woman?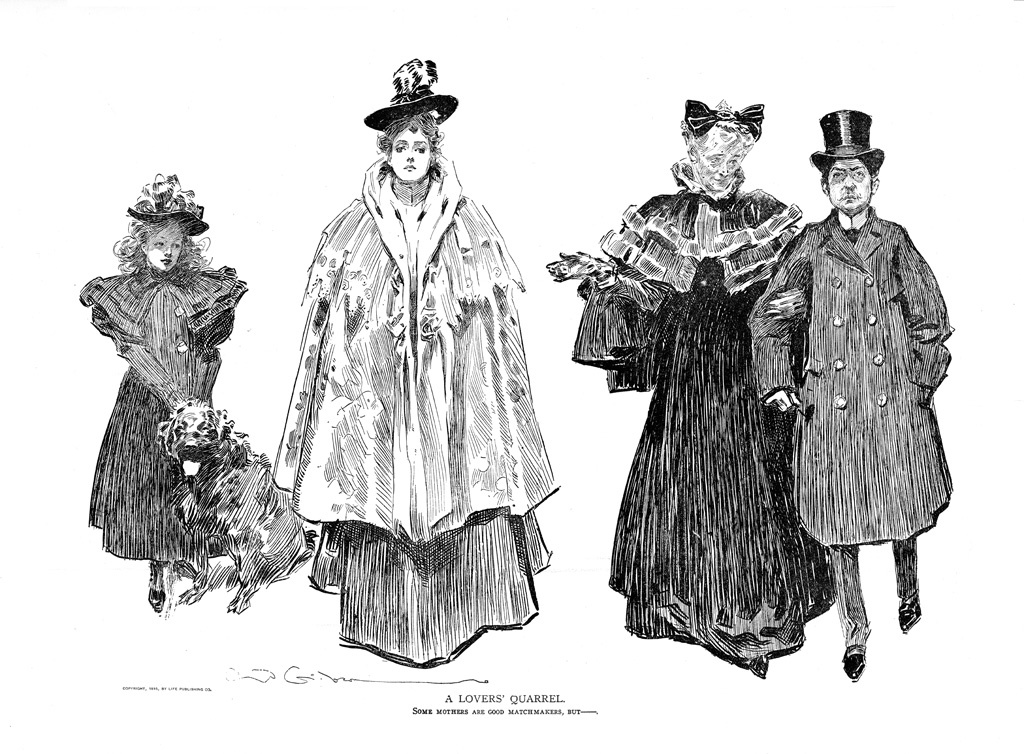
[left=541, top=96, right=804, bottom=680]
